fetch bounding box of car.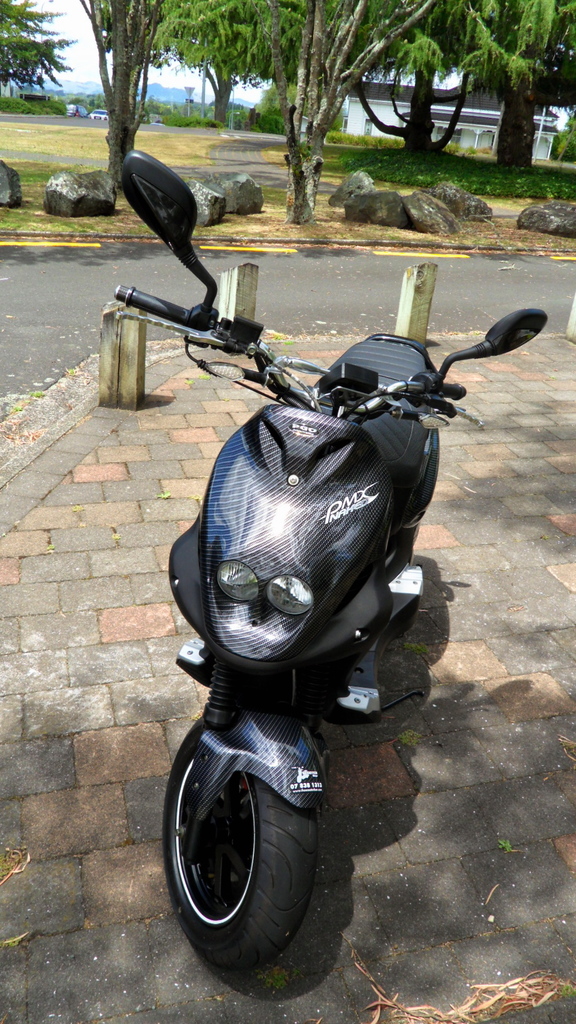
Bbox: rect(88, 108, 109, 120).
